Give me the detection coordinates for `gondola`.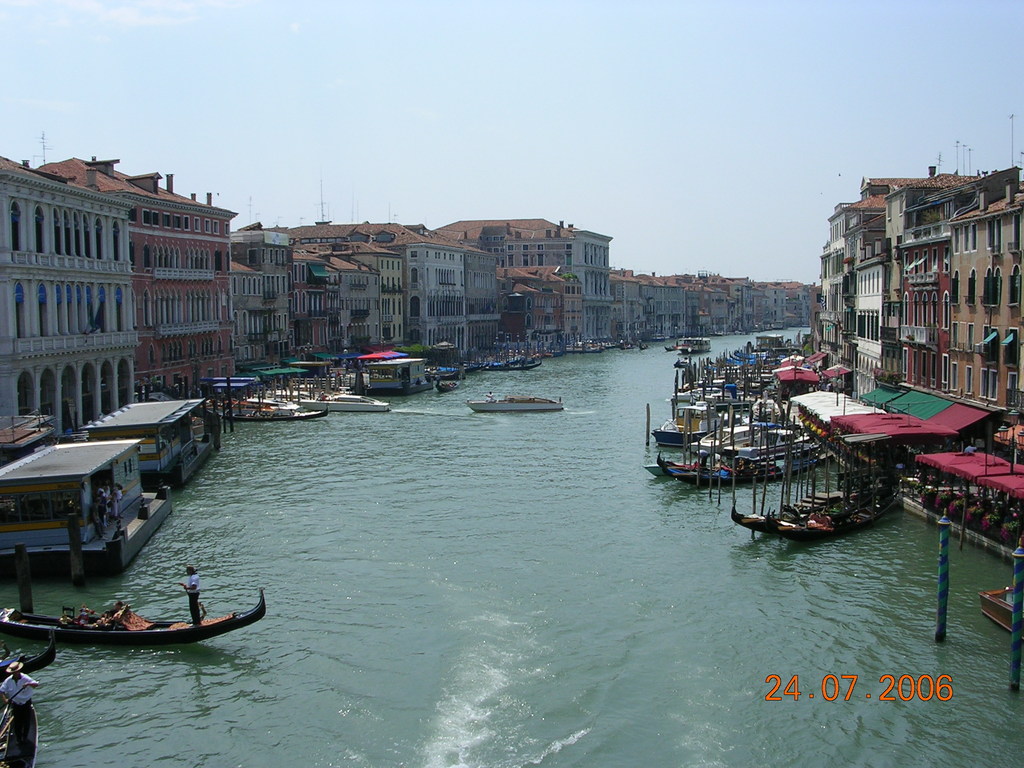
l=636, t=446, r=834, b=487.
